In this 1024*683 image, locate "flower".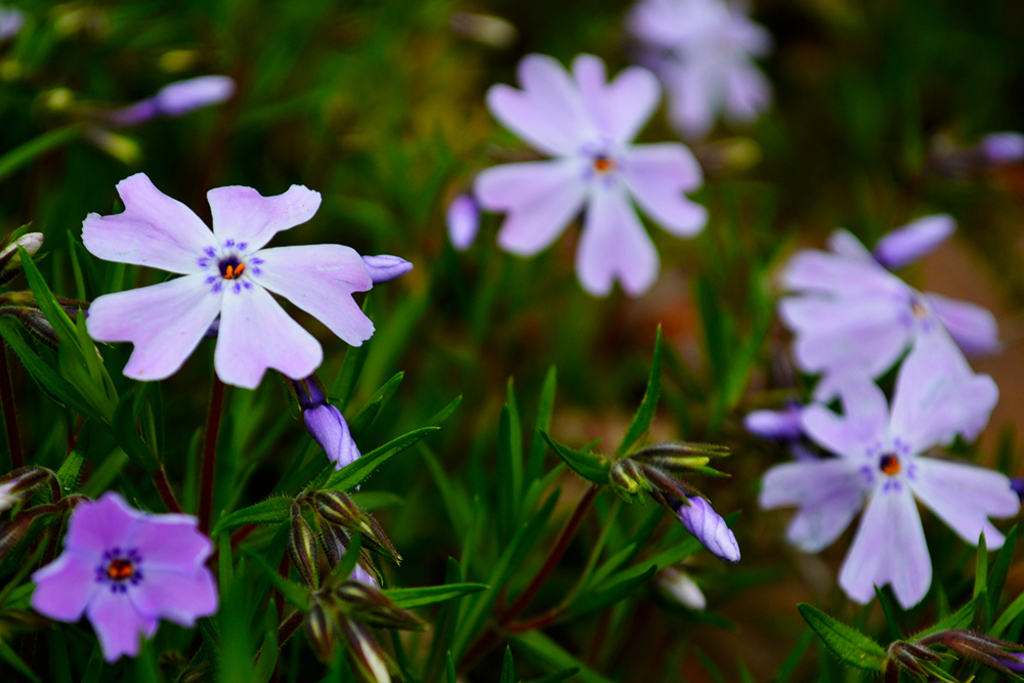
Bounding box: [x1=84, y1=171, x2=413, y2=399].
